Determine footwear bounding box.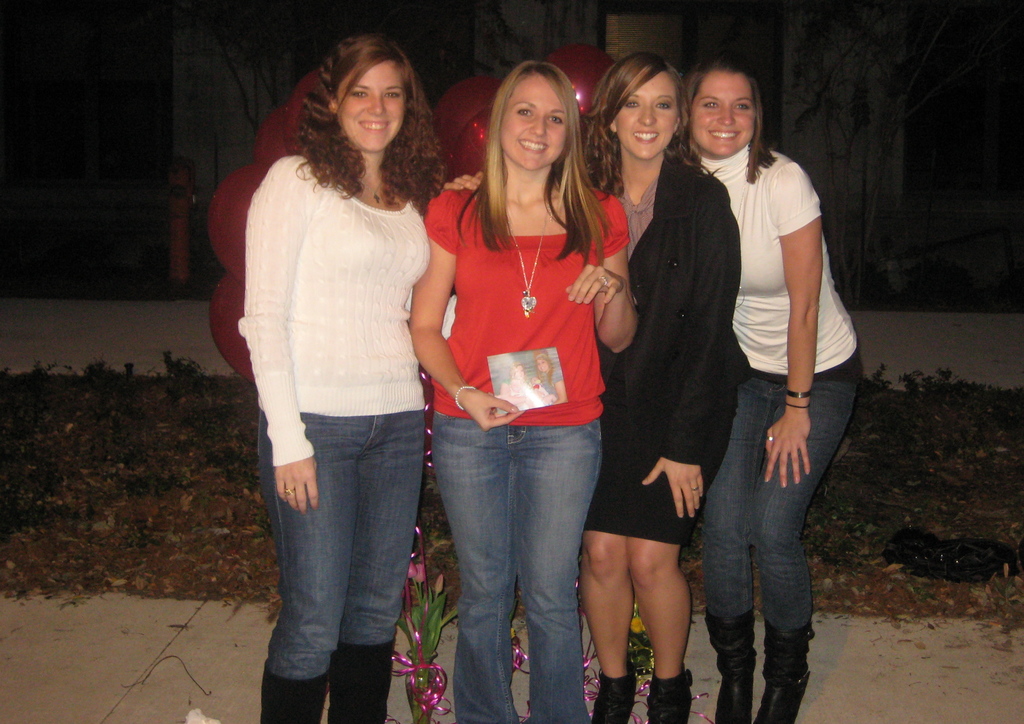
Determined: select_region(707, 613, 758, 723).
